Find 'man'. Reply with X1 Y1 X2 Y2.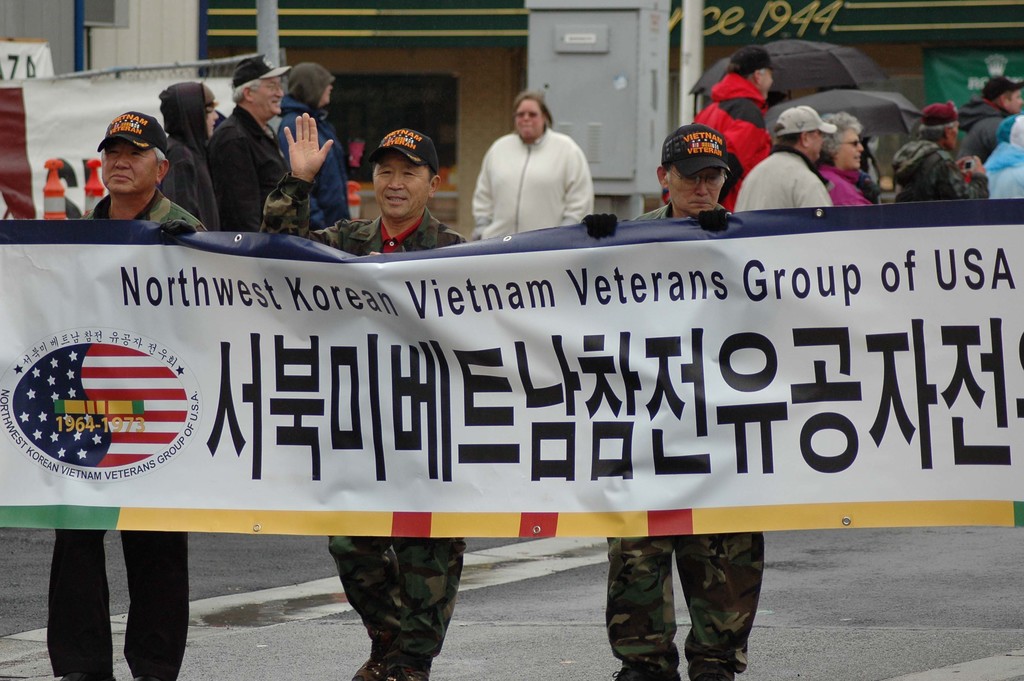
463 94 605 237.
